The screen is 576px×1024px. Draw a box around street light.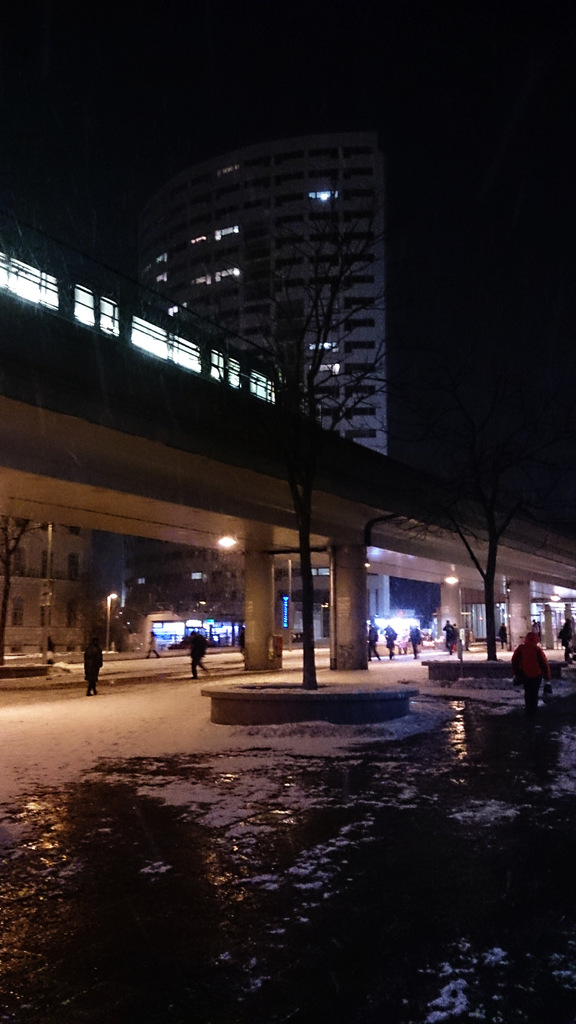
Rect(213, 533, 294, 645).
